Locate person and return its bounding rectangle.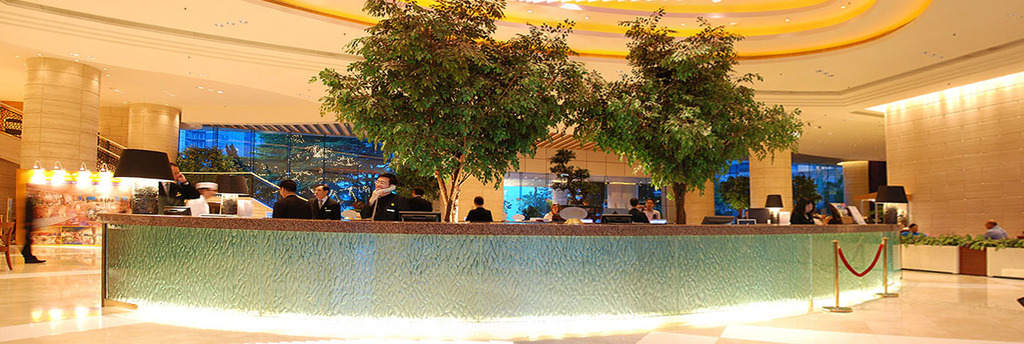
[left=158, top=164, right=197, bottom=217].
